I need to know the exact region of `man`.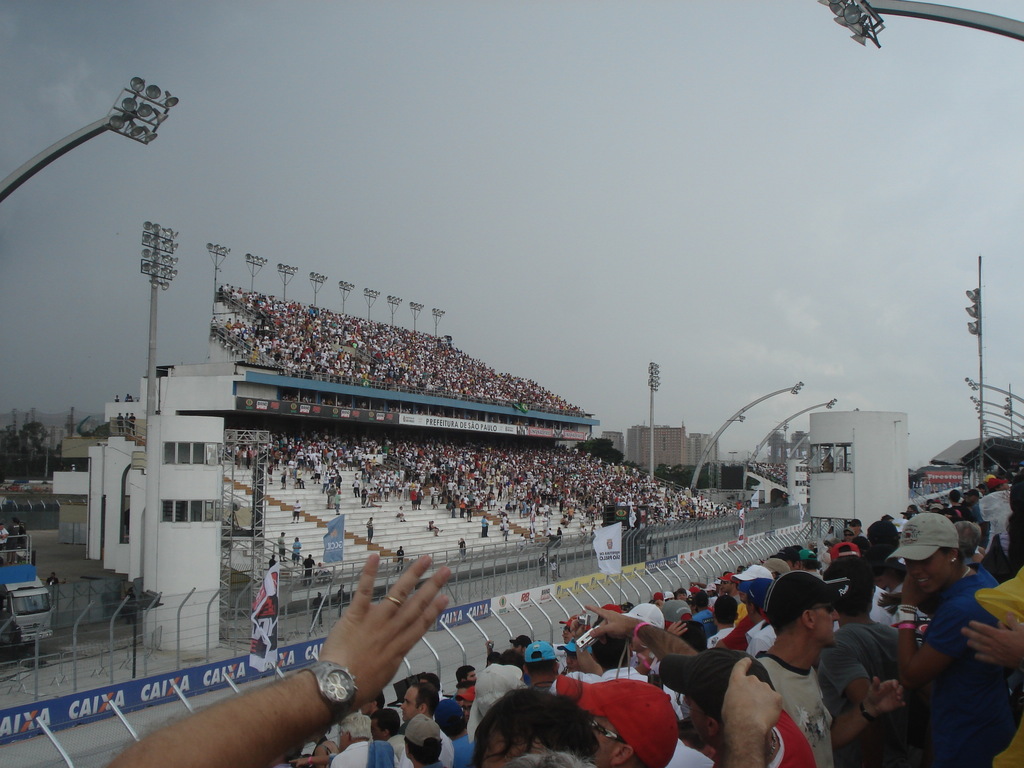
Region: rect(367, 516, 376, 542).
